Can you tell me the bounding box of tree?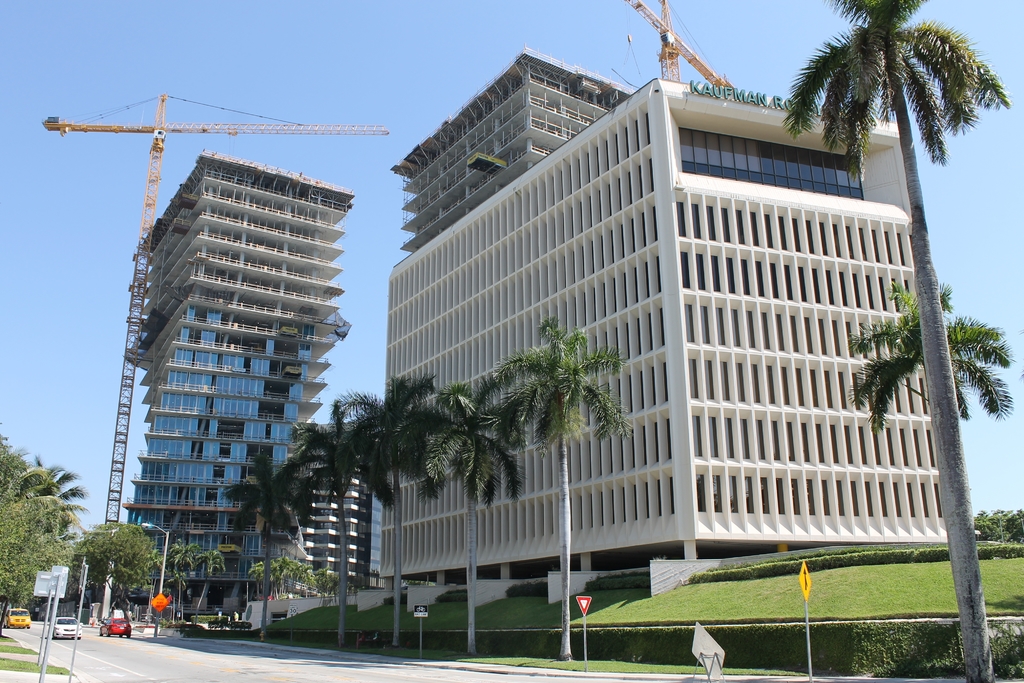
bbox=[333, 363, 455, 636].
